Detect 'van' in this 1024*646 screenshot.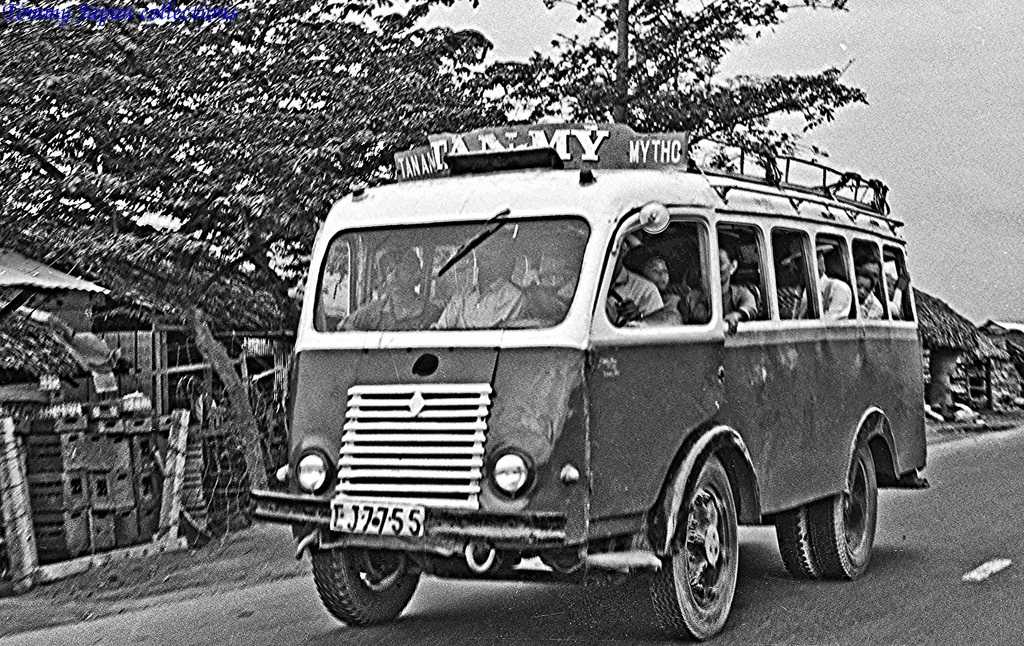
Detection: [251,125,926,642].
